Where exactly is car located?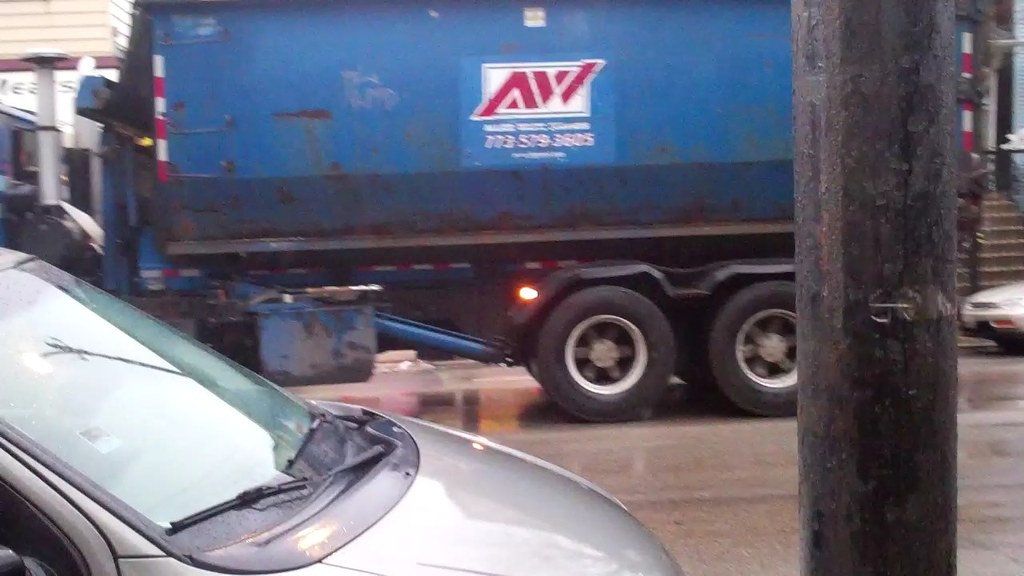
Its bounding box is x1=942 y1=275 x2=1023 y2=357.
